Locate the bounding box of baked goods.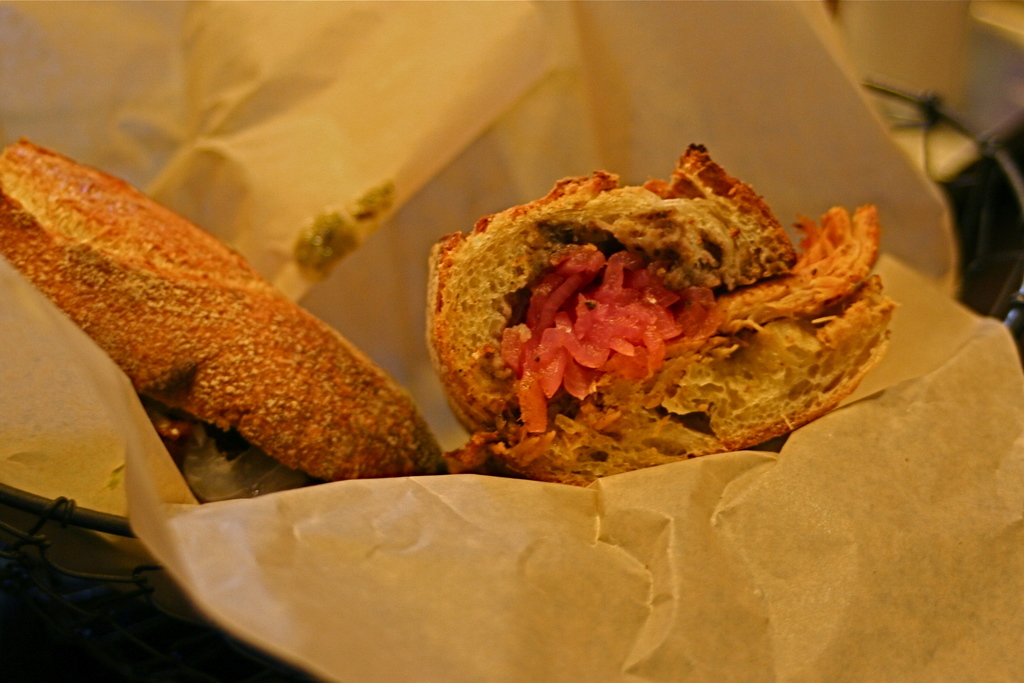
Bounding box: l=425, t=143, r=893, b=475.
